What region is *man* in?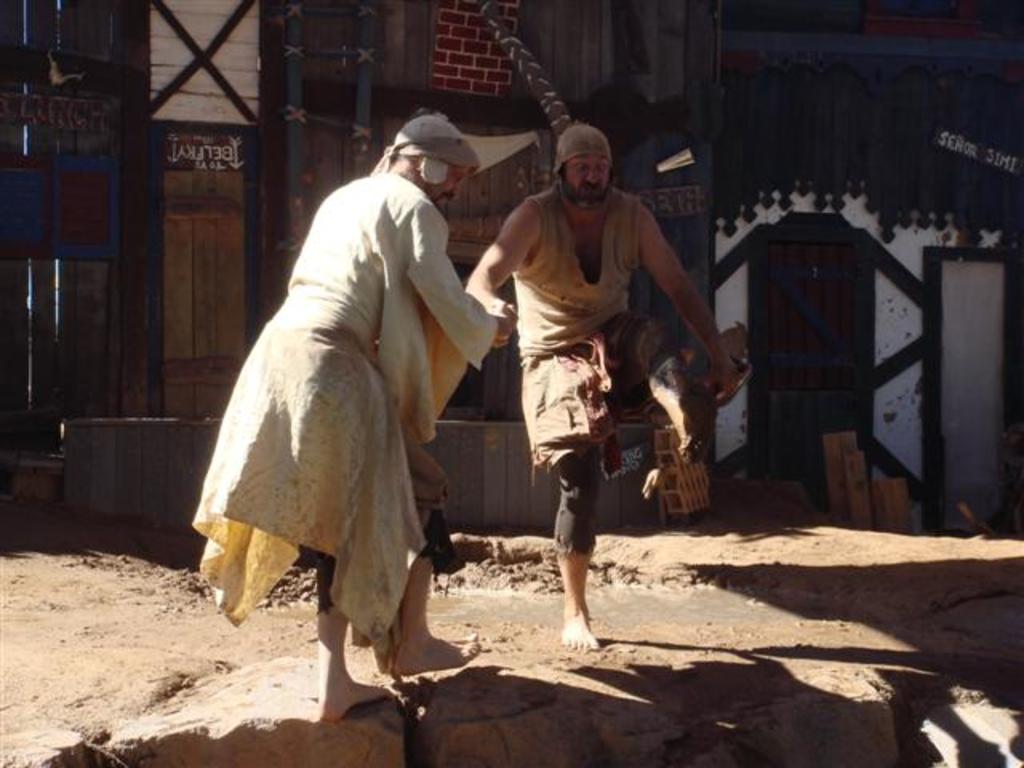
[x1=190, y1=122, x2=518, y2=725].
